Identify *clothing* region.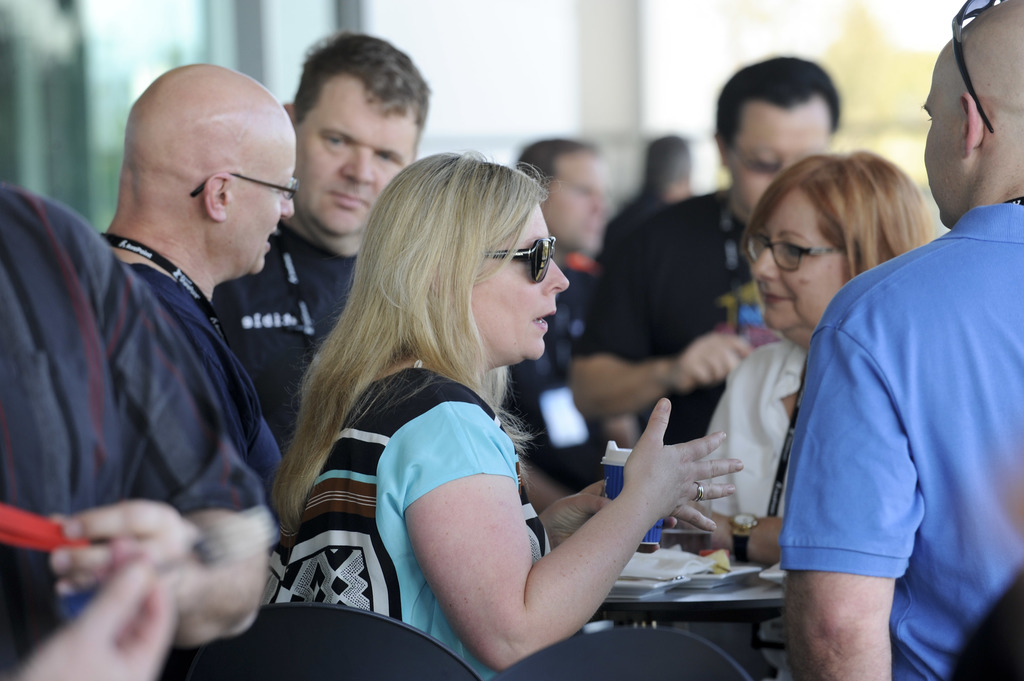
Region: BBox(213, 223, 357, 453).
